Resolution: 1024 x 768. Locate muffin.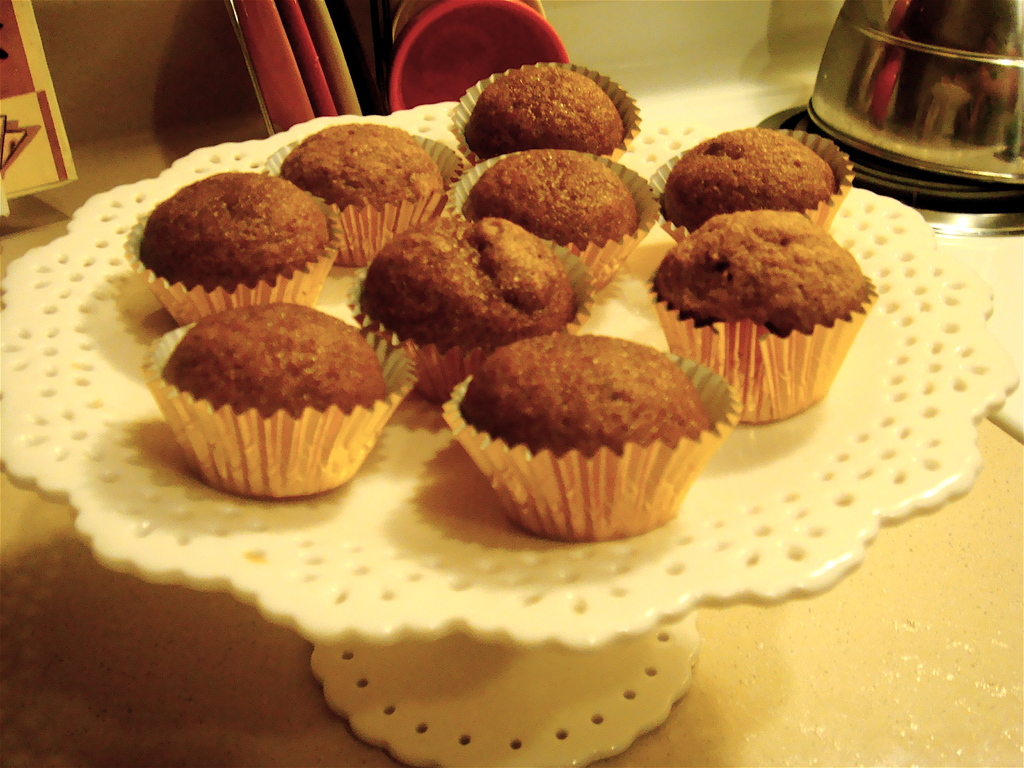
x1=260 y1=120 x2=470 y2=267.
